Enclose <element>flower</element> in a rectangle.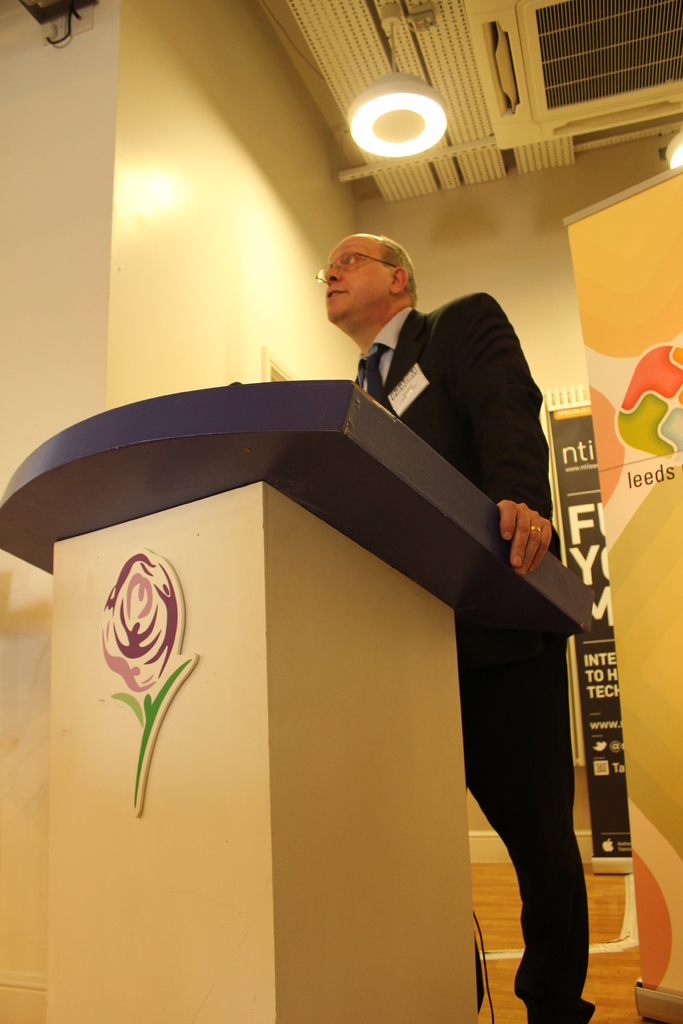
bbox(95, 547, 189, 697).
